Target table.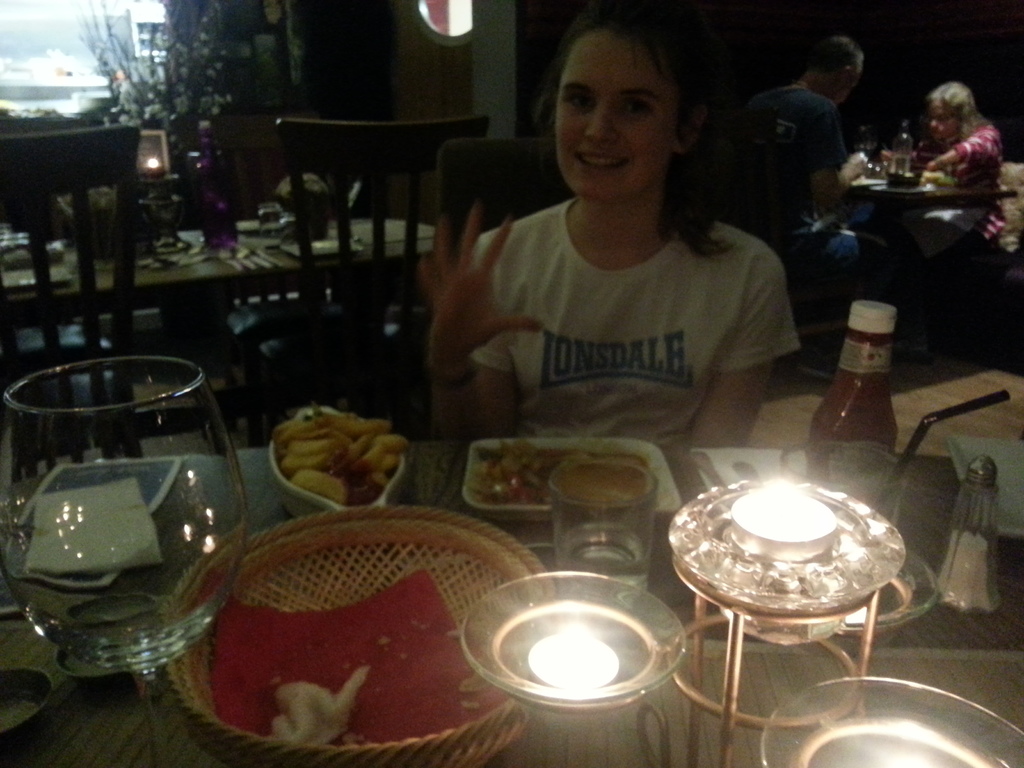
Target region: x1=0 y1=201 x2=436 y2=392.
